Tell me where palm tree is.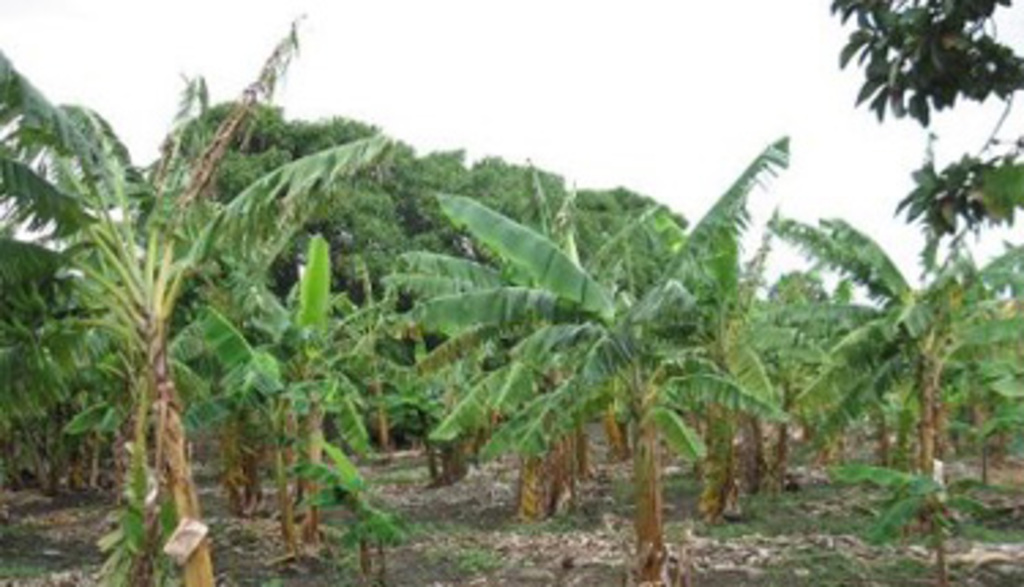
palm tree is at bbox(380, 229, 677, 532).
